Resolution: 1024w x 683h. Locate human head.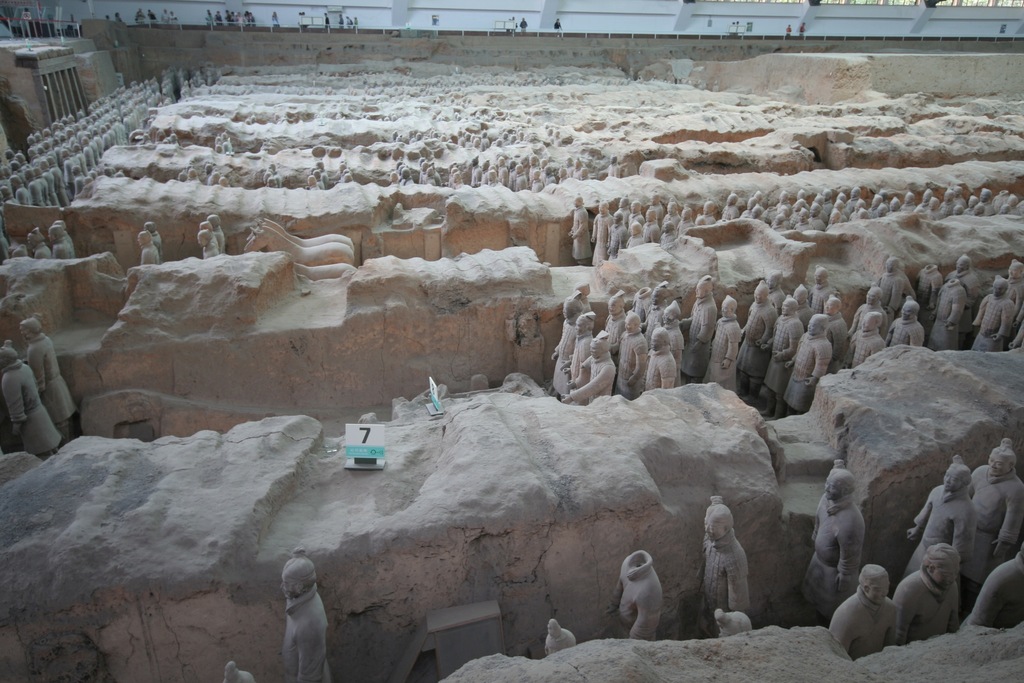
{"left": 991, "top": 447, "right": 1017, "bottom": 477}.
